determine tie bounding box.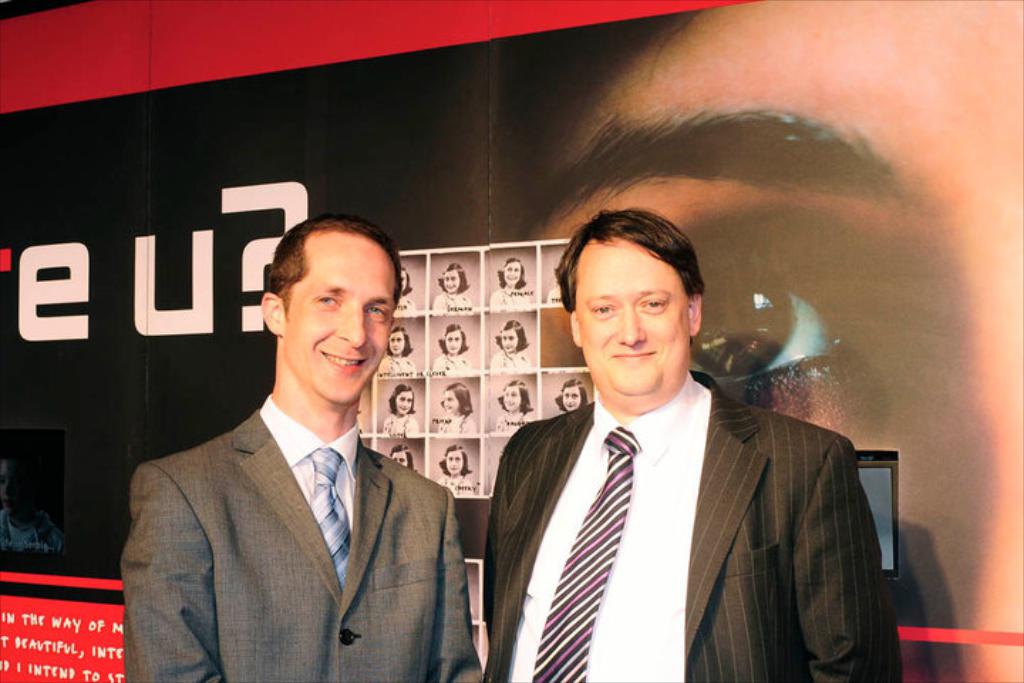
Determined: 303 443 353 589.
